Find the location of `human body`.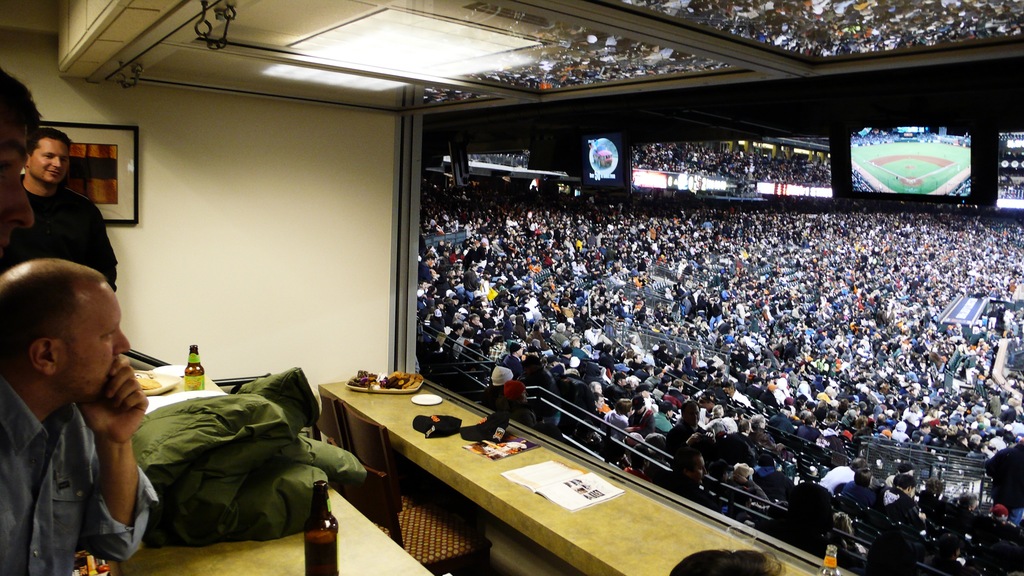
Location: x1=760, y1=225, x2=771, y2=235.
